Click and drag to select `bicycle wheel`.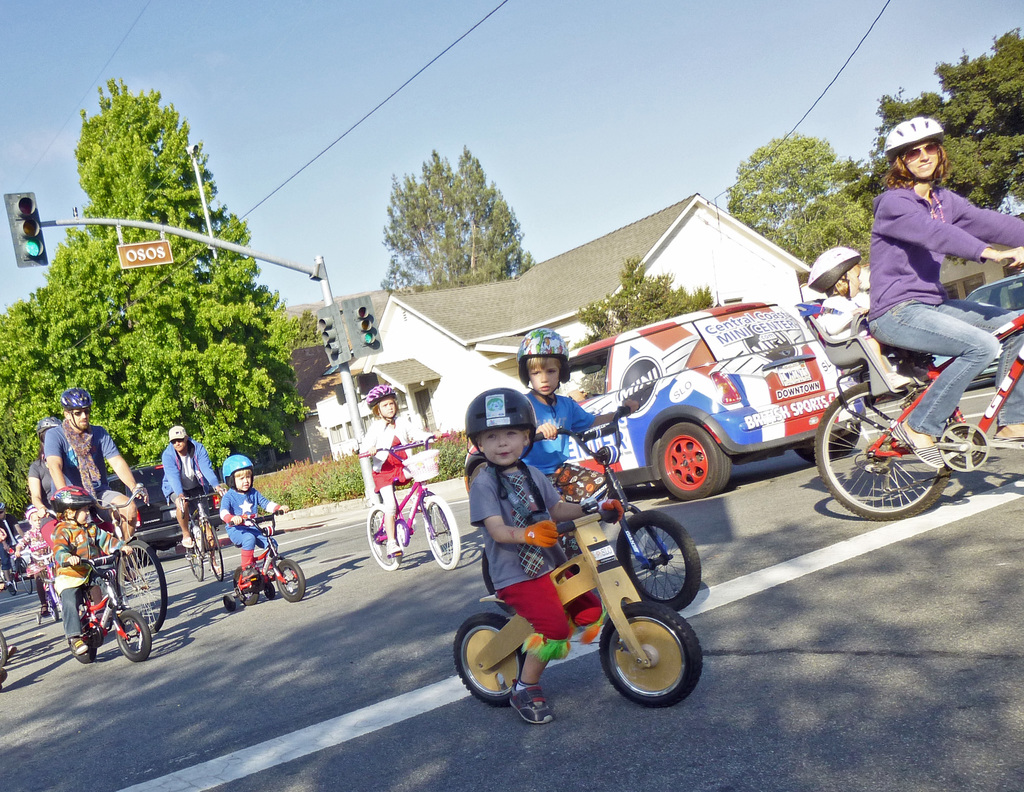
Selection: 116,535,167,632.
